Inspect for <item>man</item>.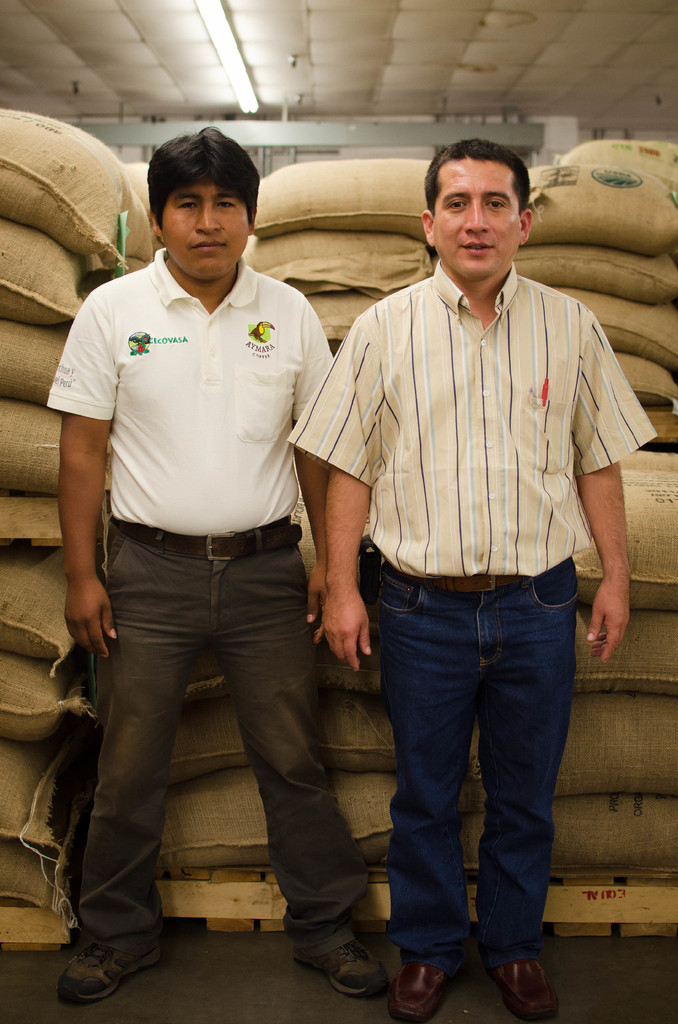
Inspection: 278:127:643:952.
